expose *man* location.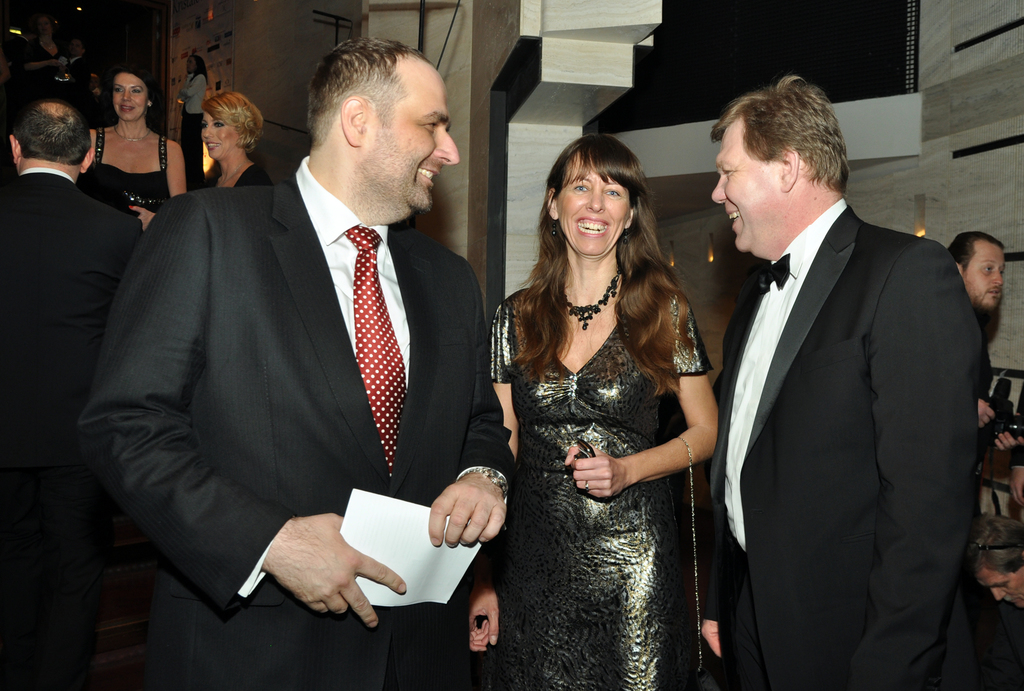
Exposed at select_region(936, 225, 1023, 454).
